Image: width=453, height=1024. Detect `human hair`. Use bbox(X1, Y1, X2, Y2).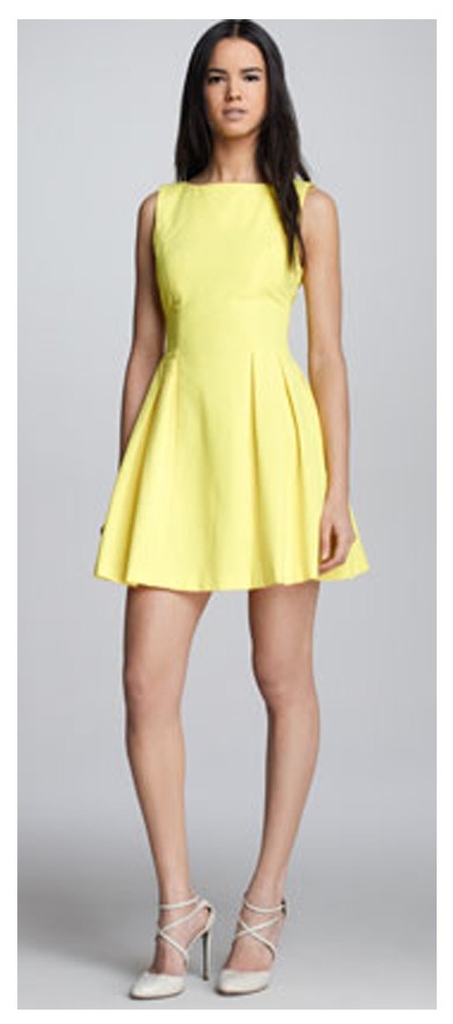
bbox(162, 19, 315, 246).
